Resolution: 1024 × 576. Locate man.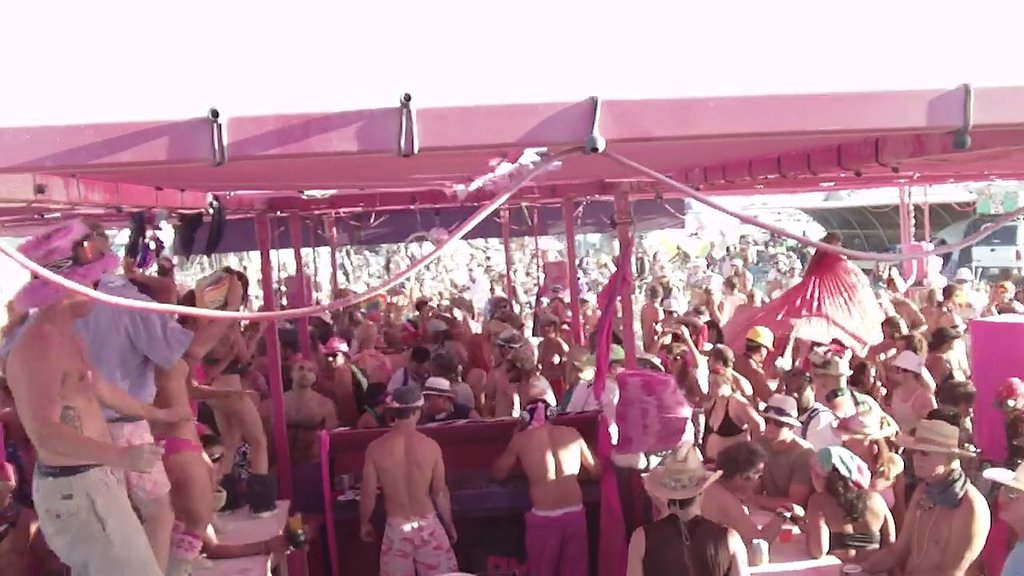
(x1=782, y1=367, x2=845, y2=452).
